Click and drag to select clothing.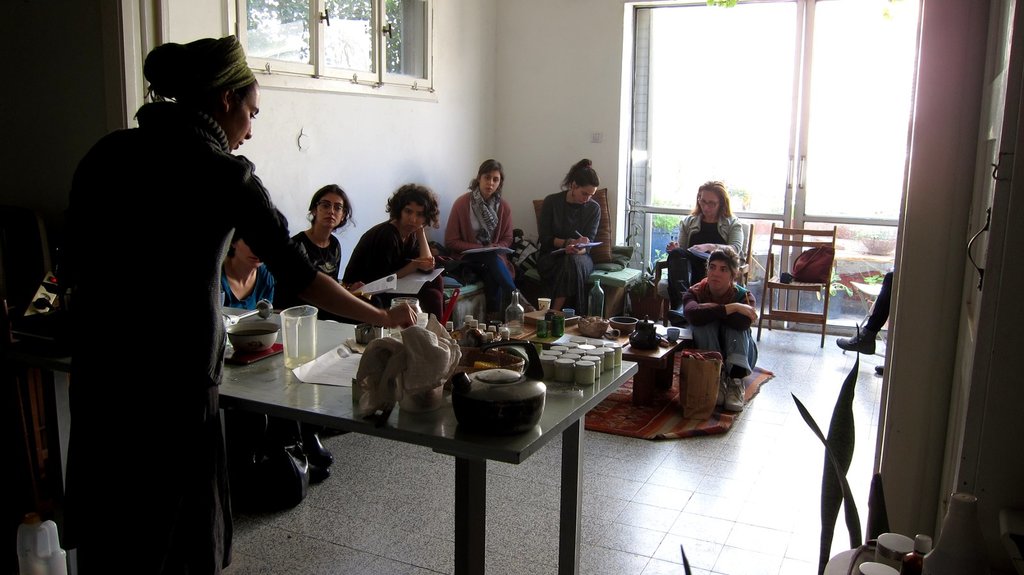
Selection: (left=335, top=220, right=442, bottom=317).
